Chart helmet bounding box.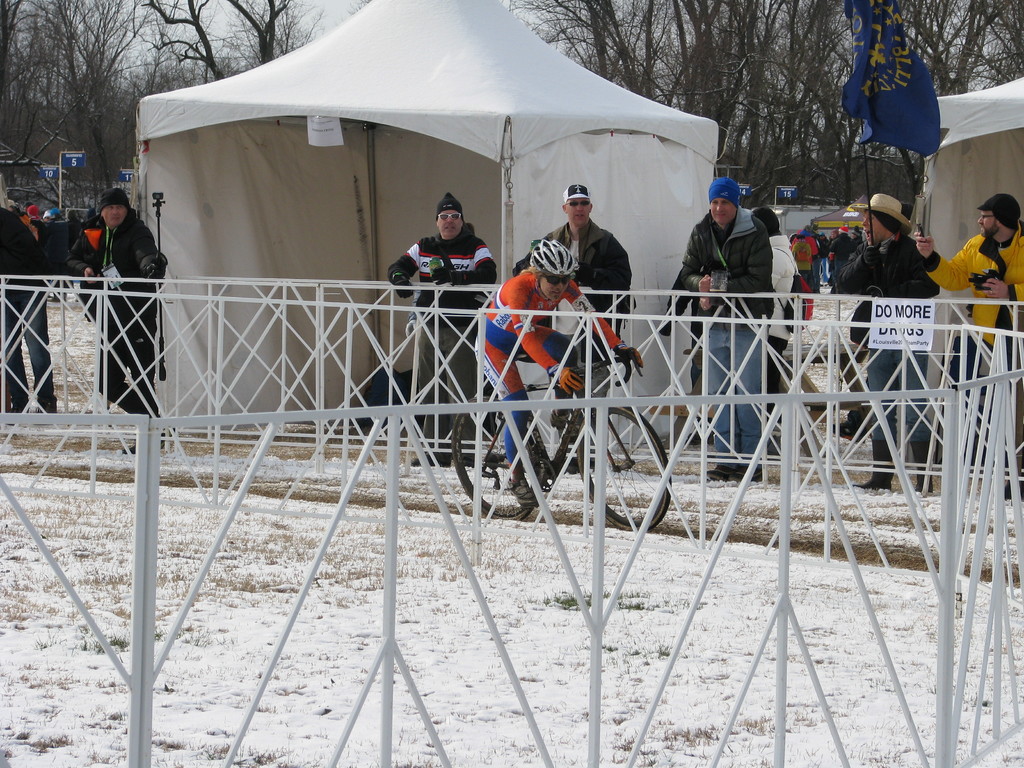
Charted: x1=528 y1=233 x2=576 y2=302.
